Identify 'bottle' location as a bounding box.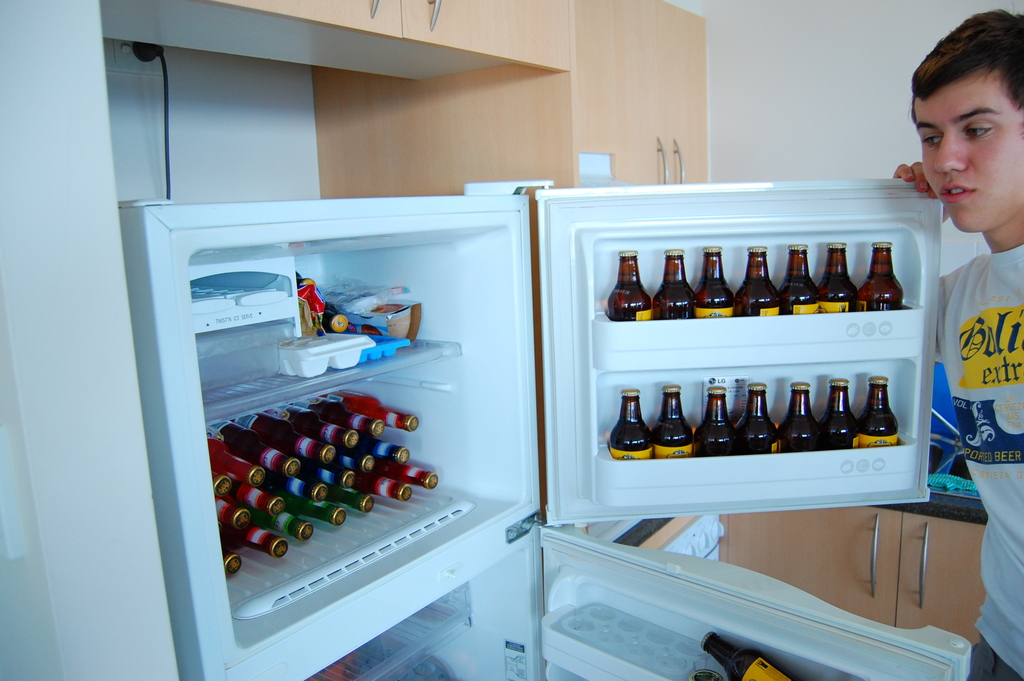
box=[332, 390, 420, 433].
